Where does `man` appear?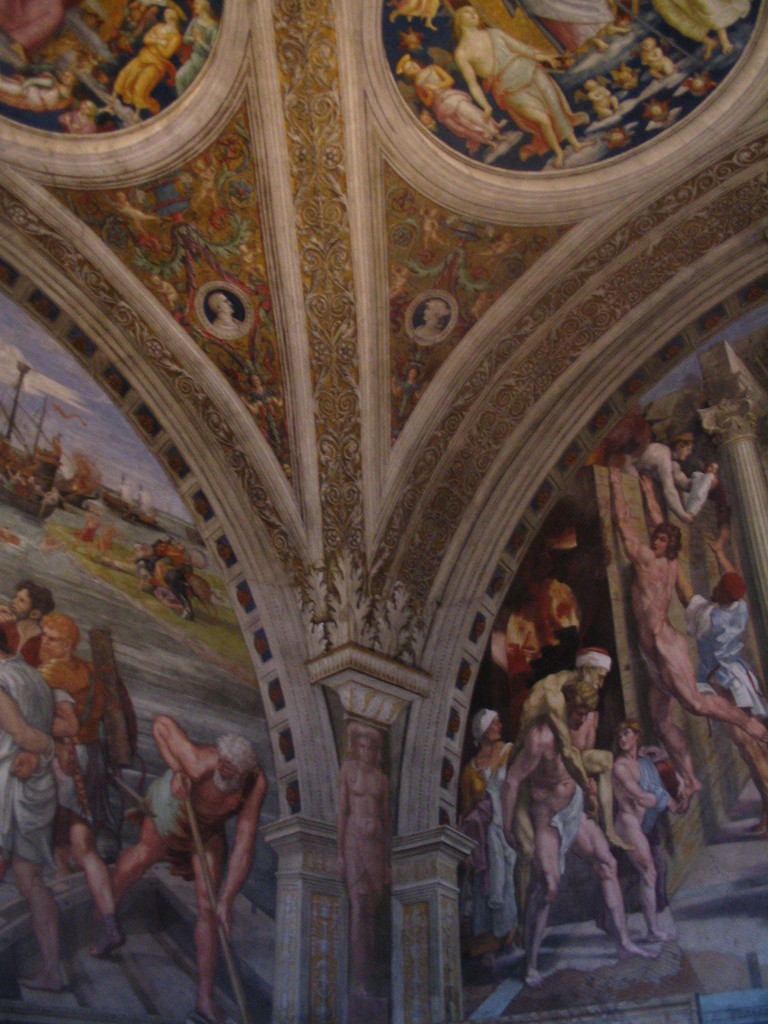
Appears at x1=502 y1=692 x2=649 y2=988.
